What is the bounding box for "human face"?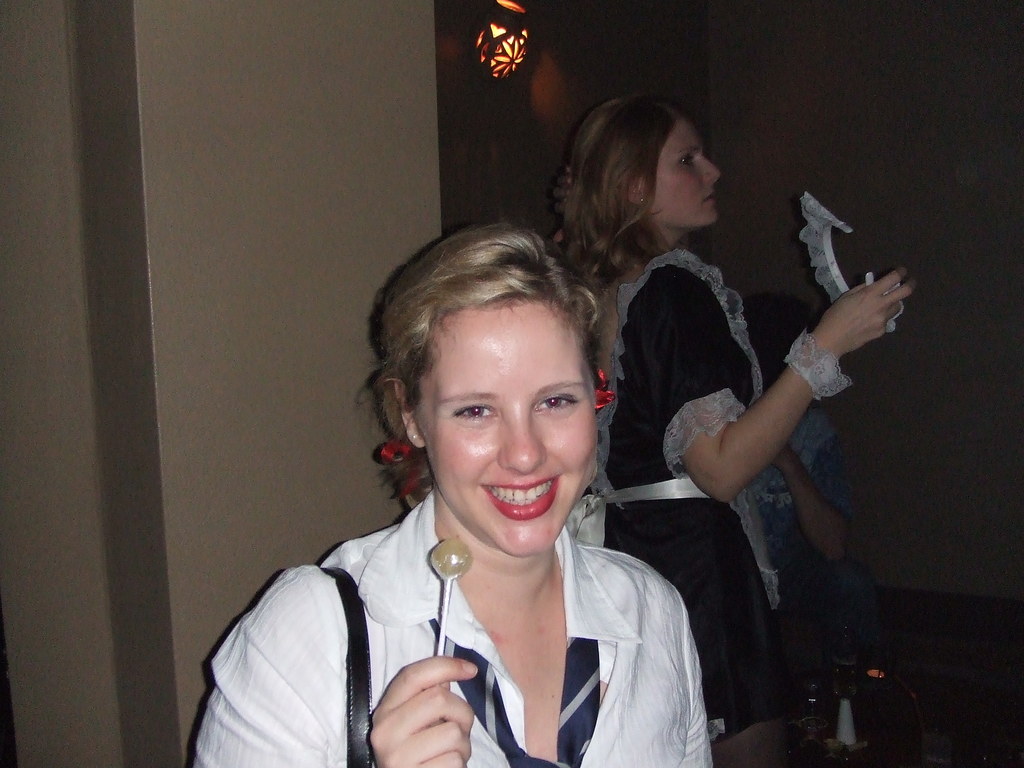
{"x1": 425, "y1": 302, "x2": 606, "y2": 557}.
